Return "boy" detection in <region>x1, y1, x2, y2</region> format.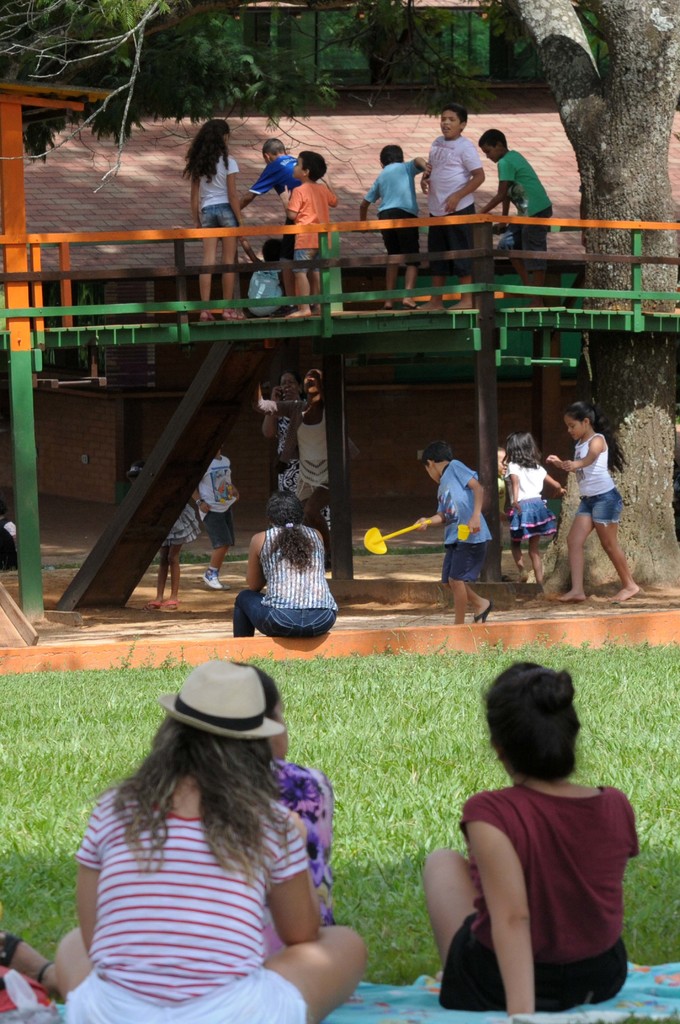
<region>239, 138, 301, 312</region>.
